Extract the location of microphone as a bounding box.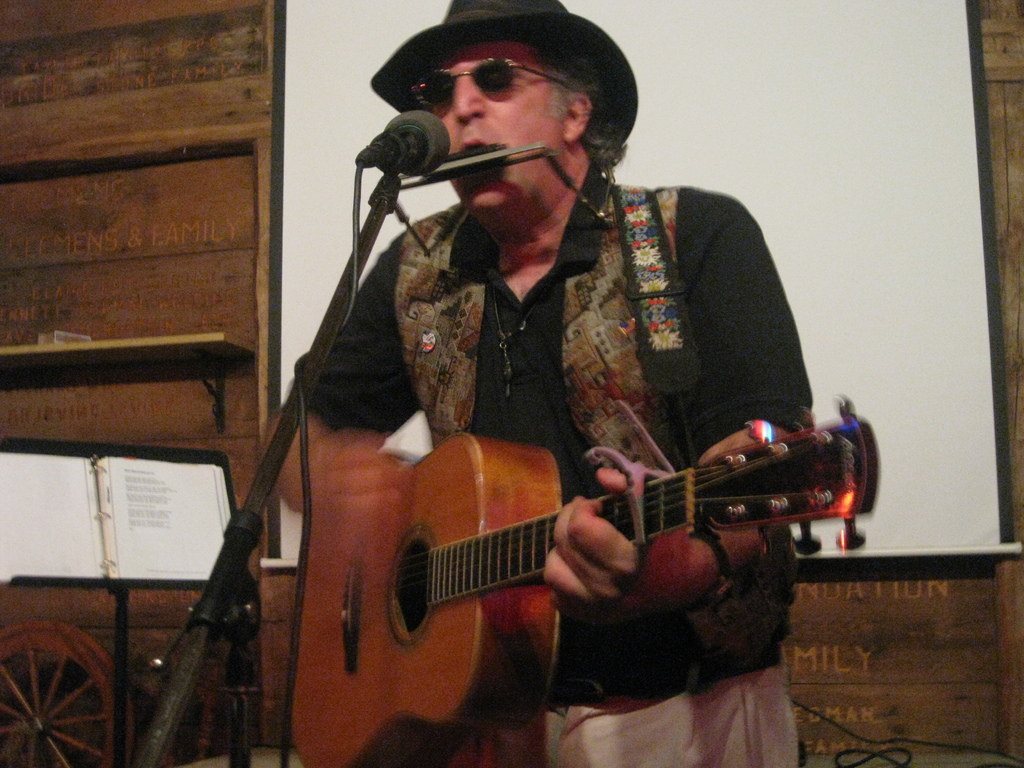
crop(349, 102, 454, 189).
